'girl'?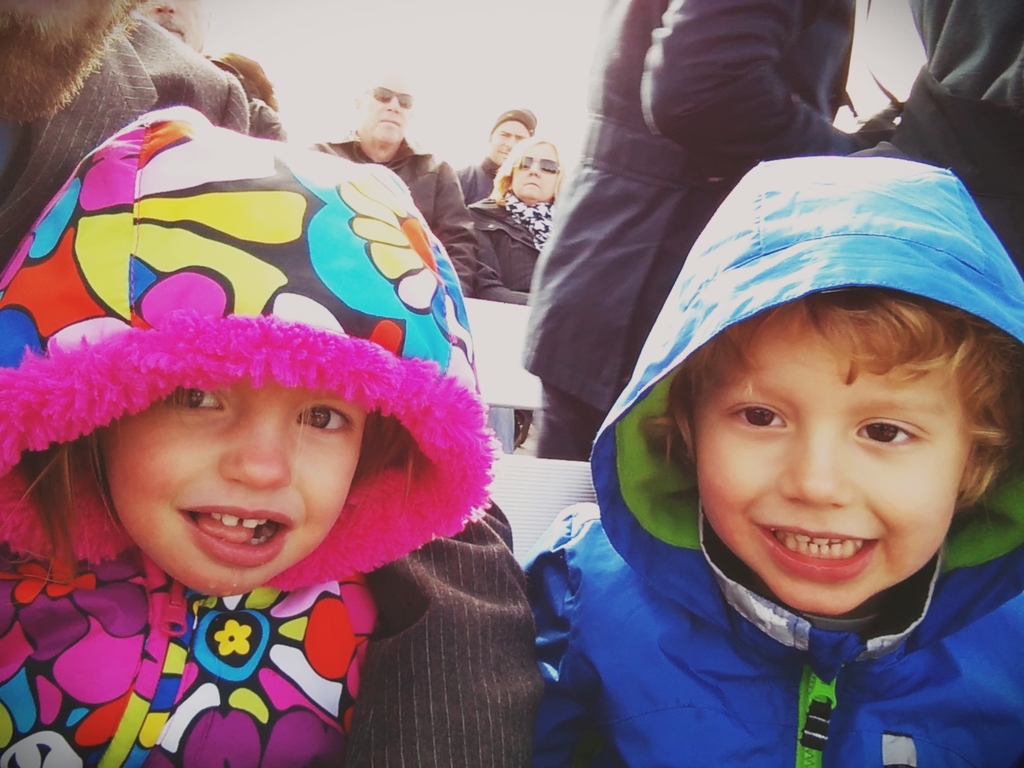
(512,156,1023,767)
